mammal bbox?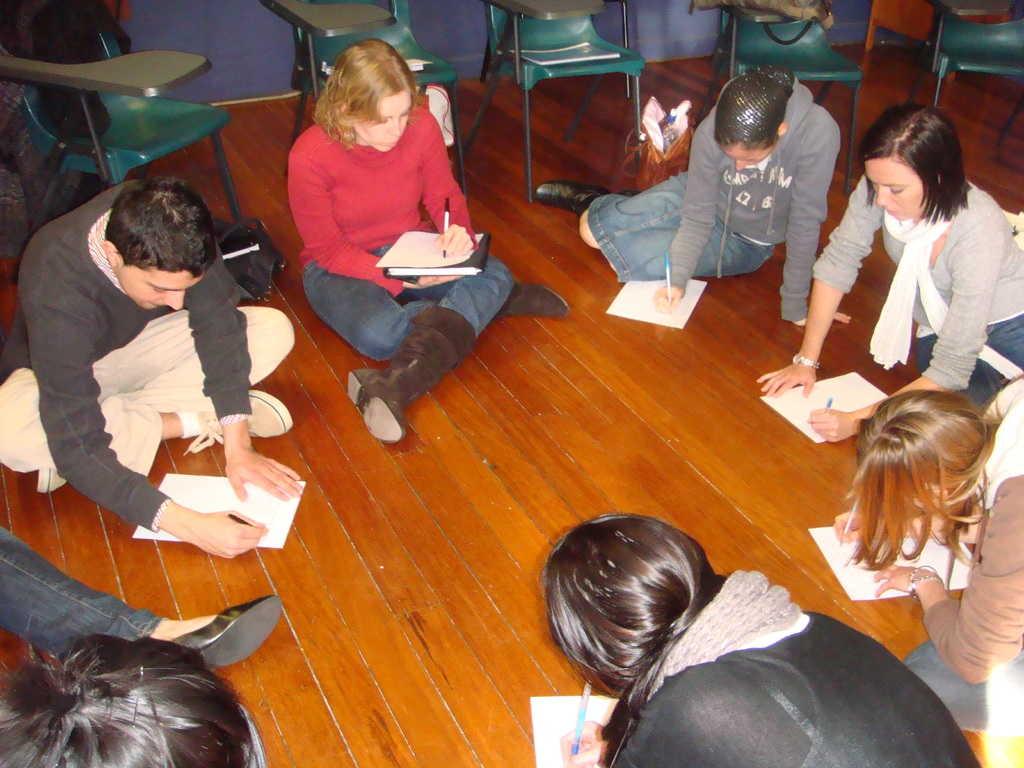
x1=285, y1=38, x2=570, y2=441
